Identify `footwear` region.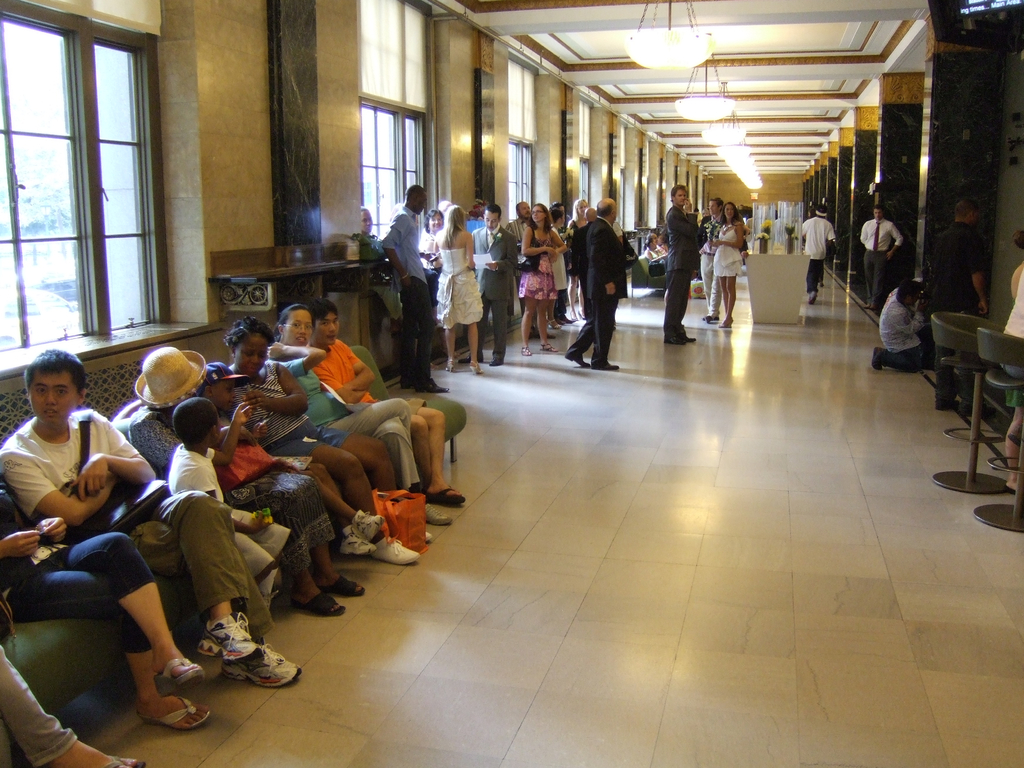
Region: bbox(557, 313, 575, 323).
